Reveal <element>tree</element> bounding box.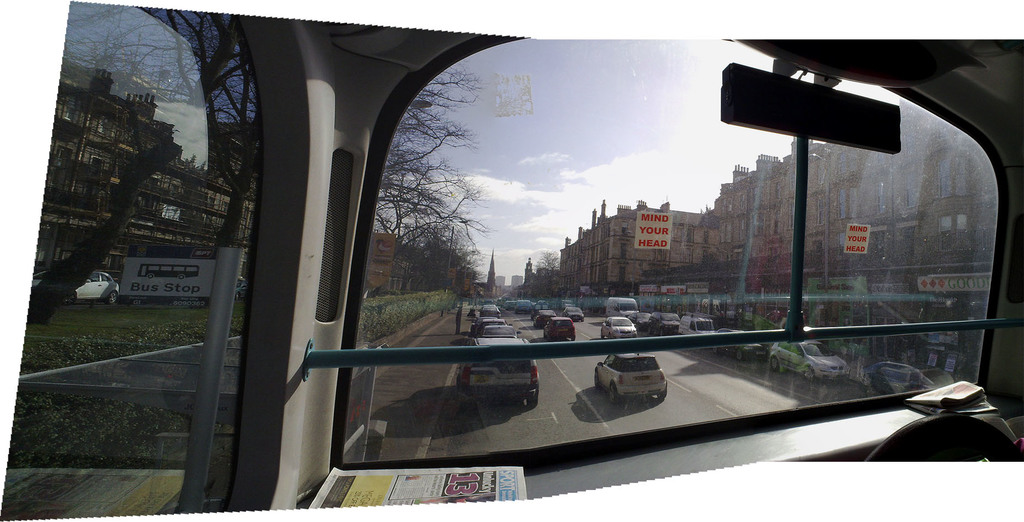
Revealed: box(163, 8, 259, 259).
